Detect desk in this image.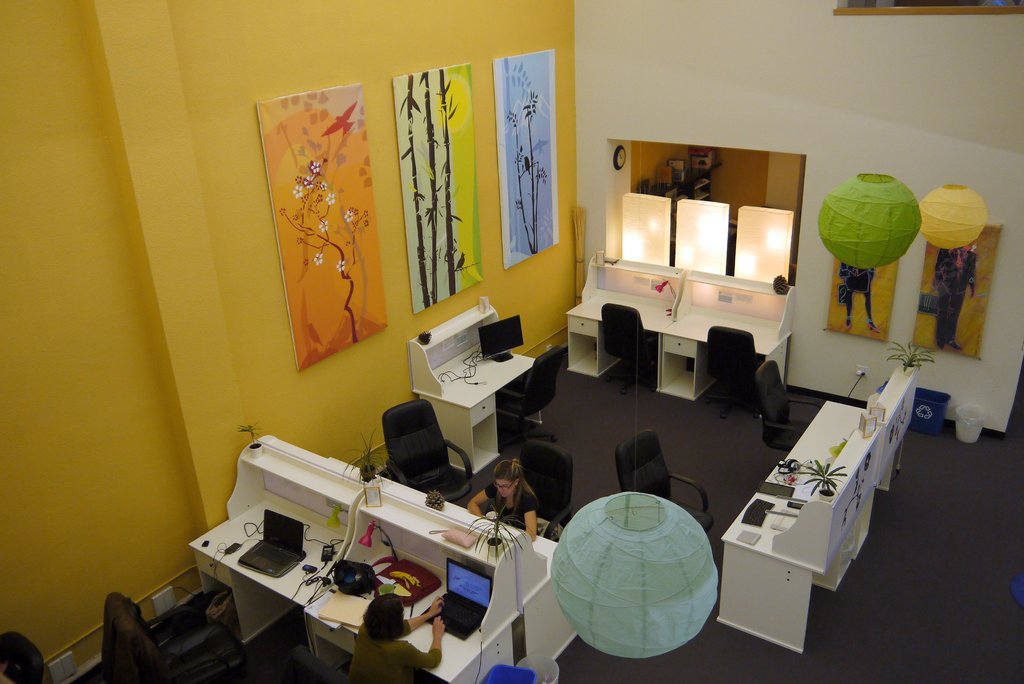
Detection: [698, 338, 908, 669].
